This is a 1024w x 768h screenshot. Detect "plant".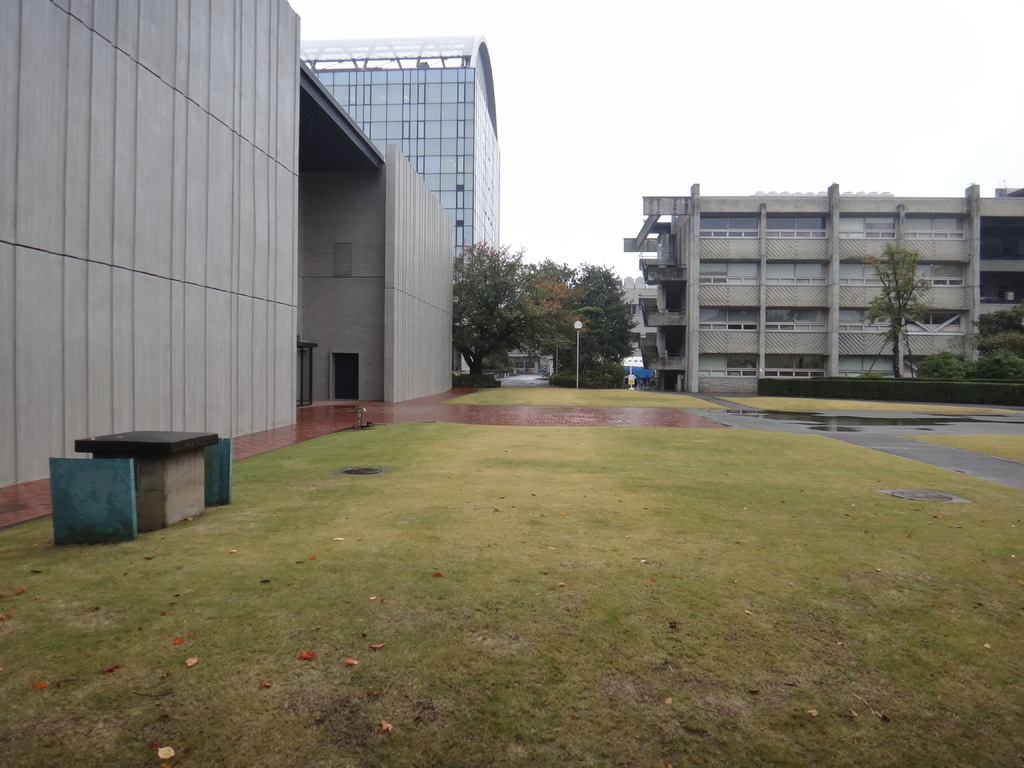
box=[912, 347, 969, 385].
